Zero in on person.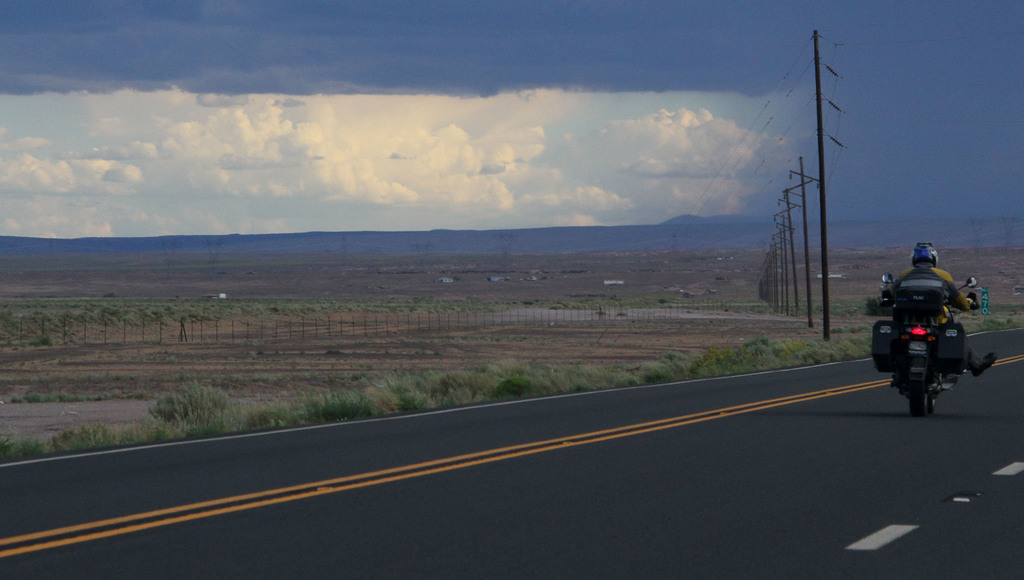
Zeroed in: locate(876, 224, 995, 411).
